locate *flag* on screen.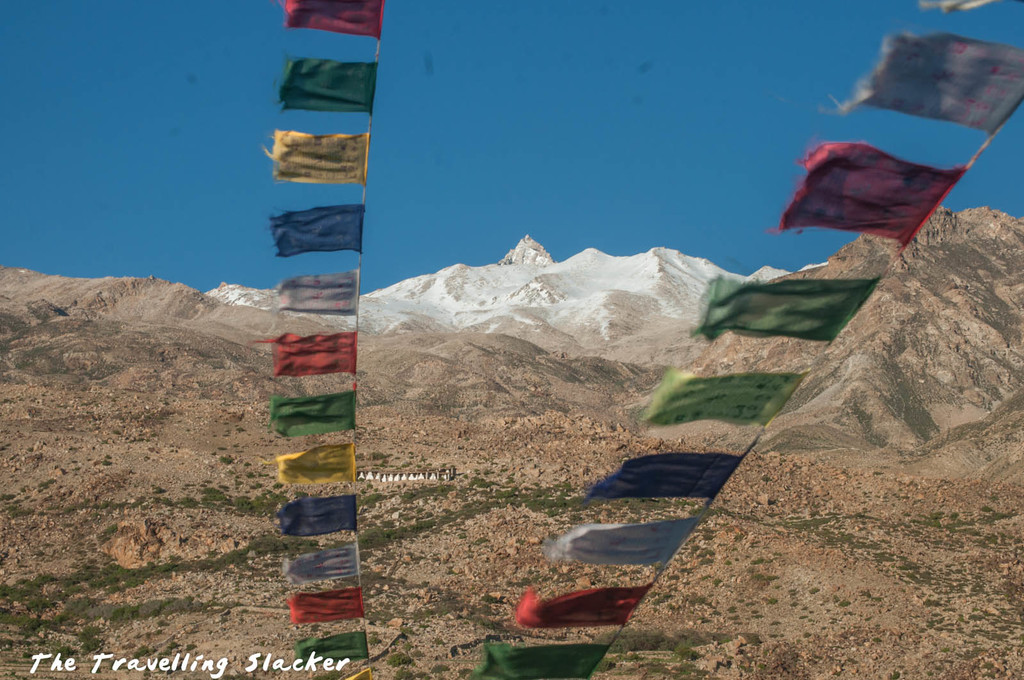
On screen at 540/518/700/573.
